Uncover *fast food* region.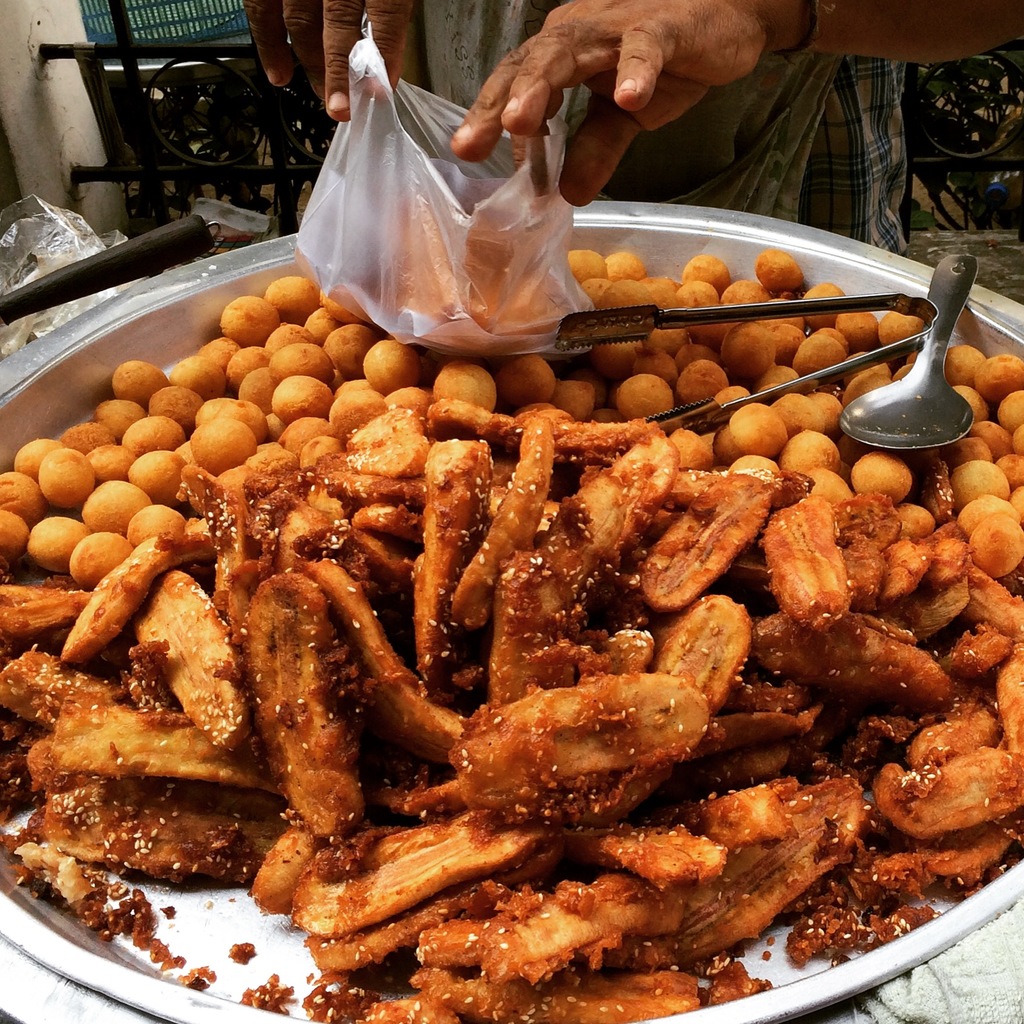
Uncovered: <region>417, 871, 690, 979</region>.
